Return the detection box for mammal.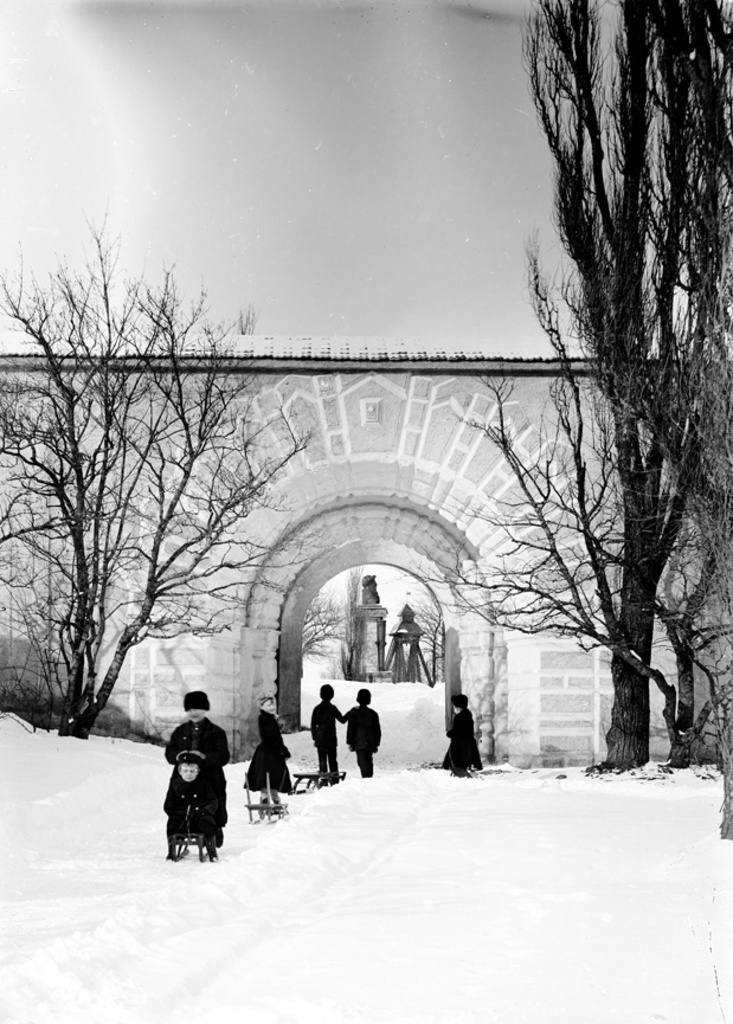
x1=166 y1=751 x2=214 y2=863.
